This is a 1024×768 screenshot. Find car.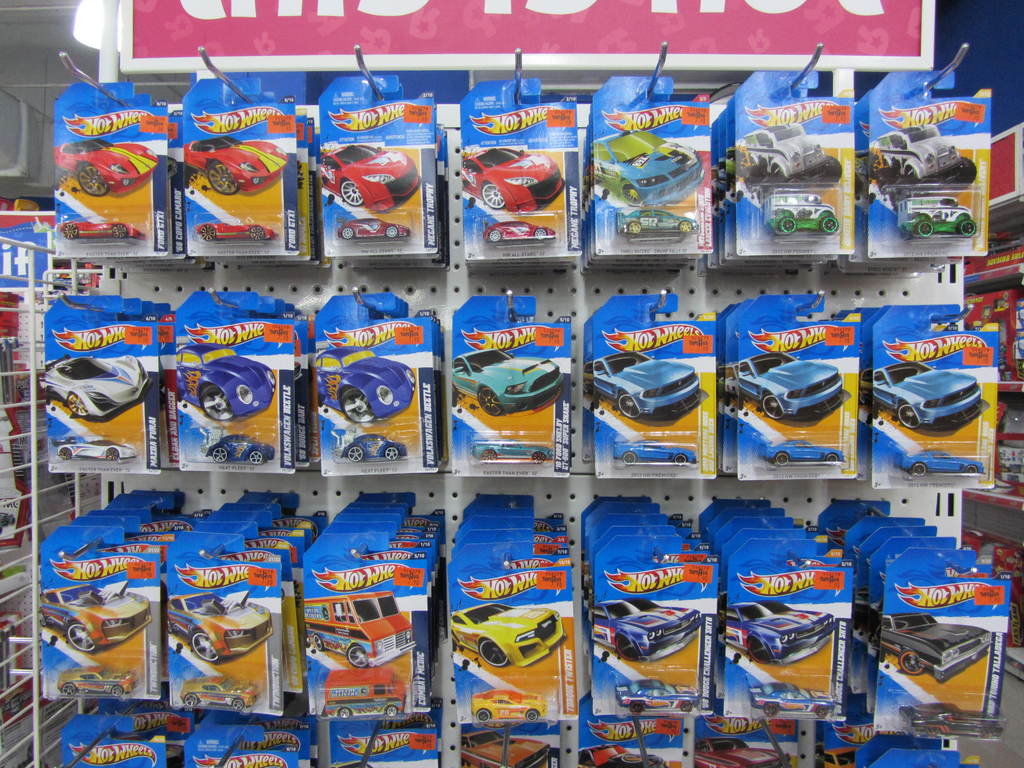
Bounding box: {"x1": 692, "y1": 738, "x2": 790, "y2": 767}.
